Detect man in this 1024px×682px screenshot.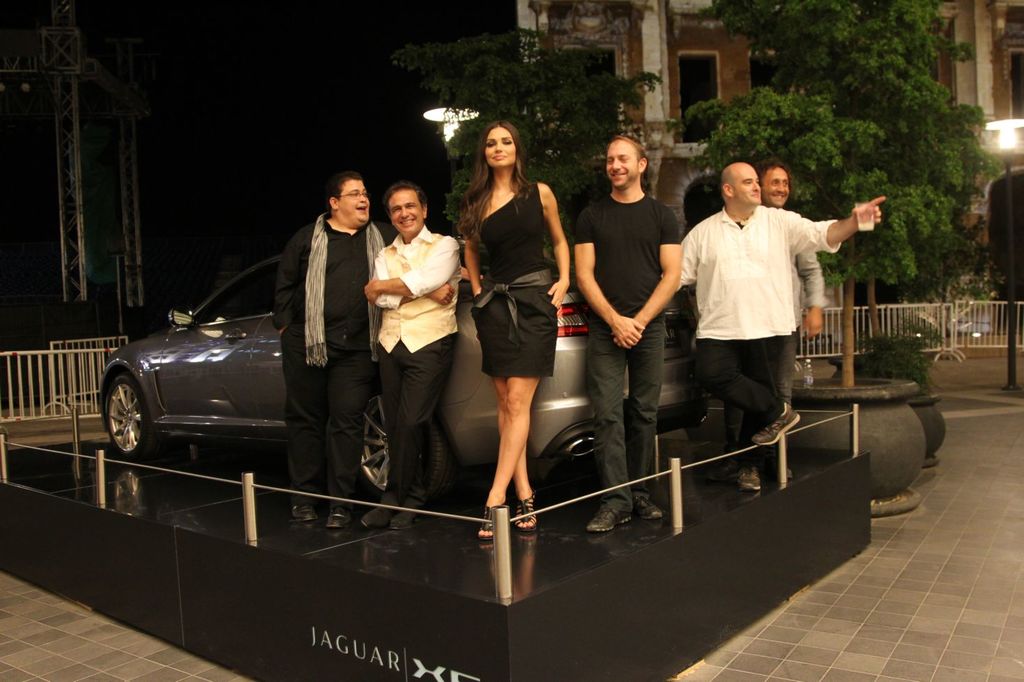
Detection: region(570, 133, 680, 532).
